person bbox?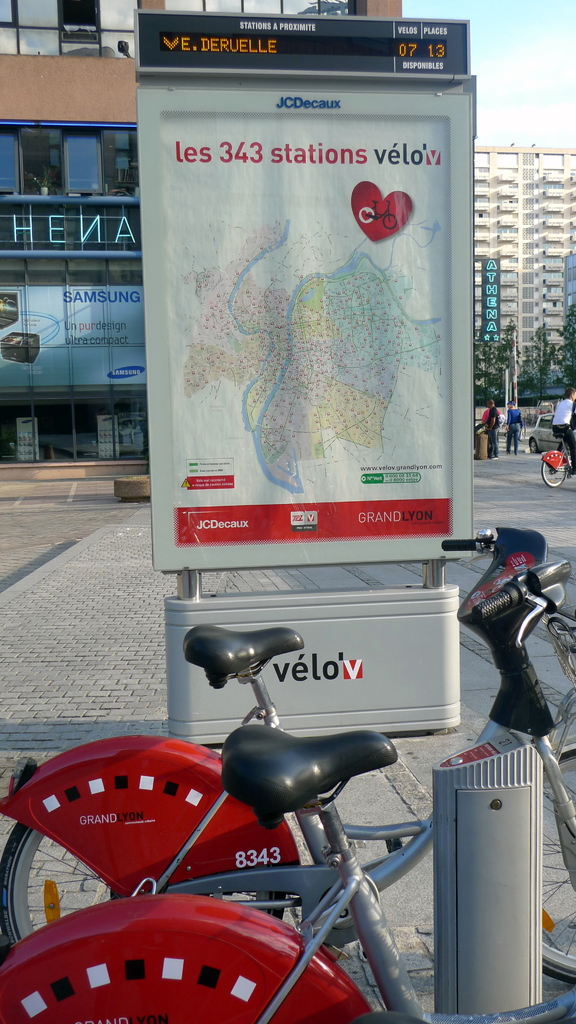
region(505, 400, 524, 456)
